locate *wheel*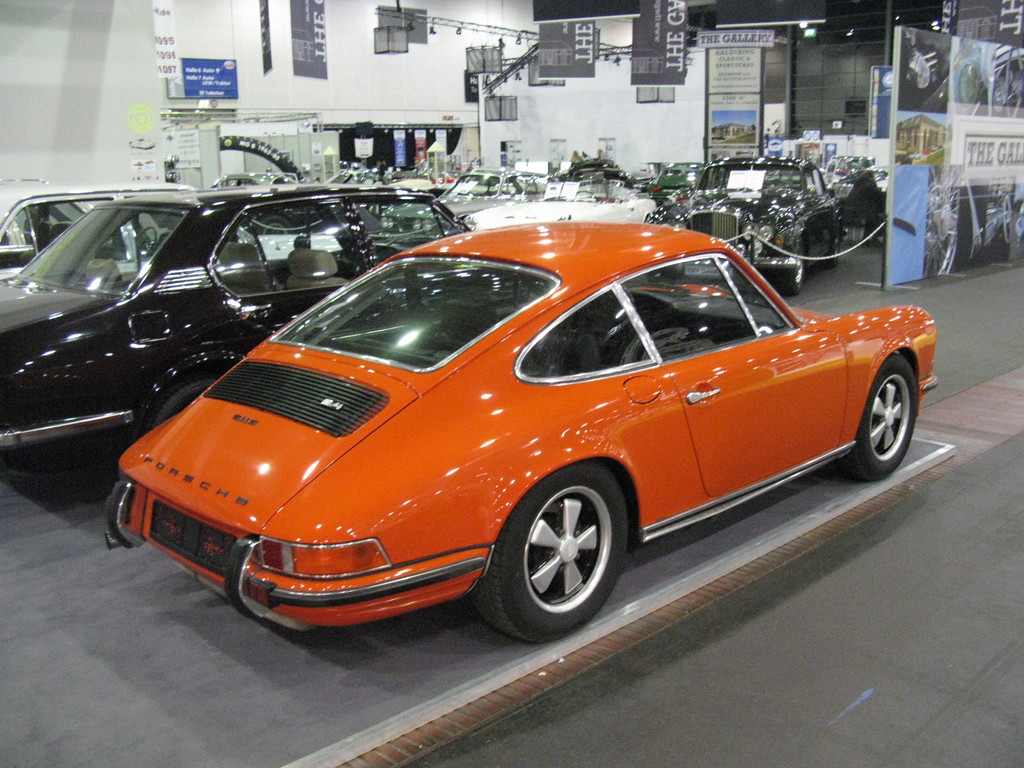
(x1=778, y1=241, x2=805, y2=294)
